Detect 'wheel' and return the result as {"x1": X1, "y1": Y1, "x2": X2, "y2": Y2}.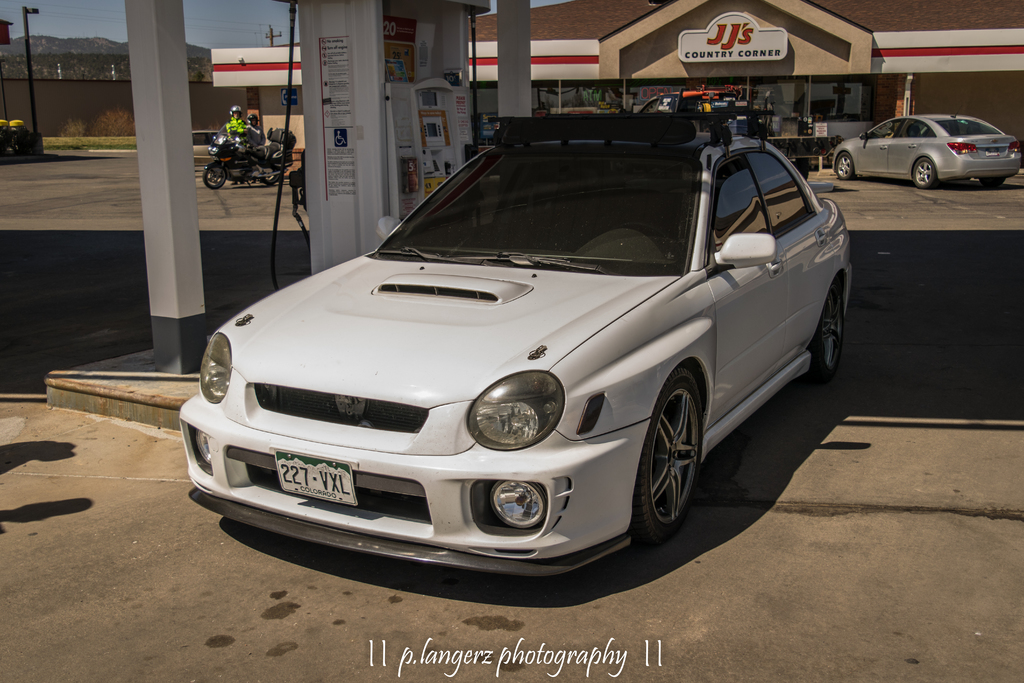
{"x1": 630, "y1": 371, "x2": 714, "y2": 548}.
